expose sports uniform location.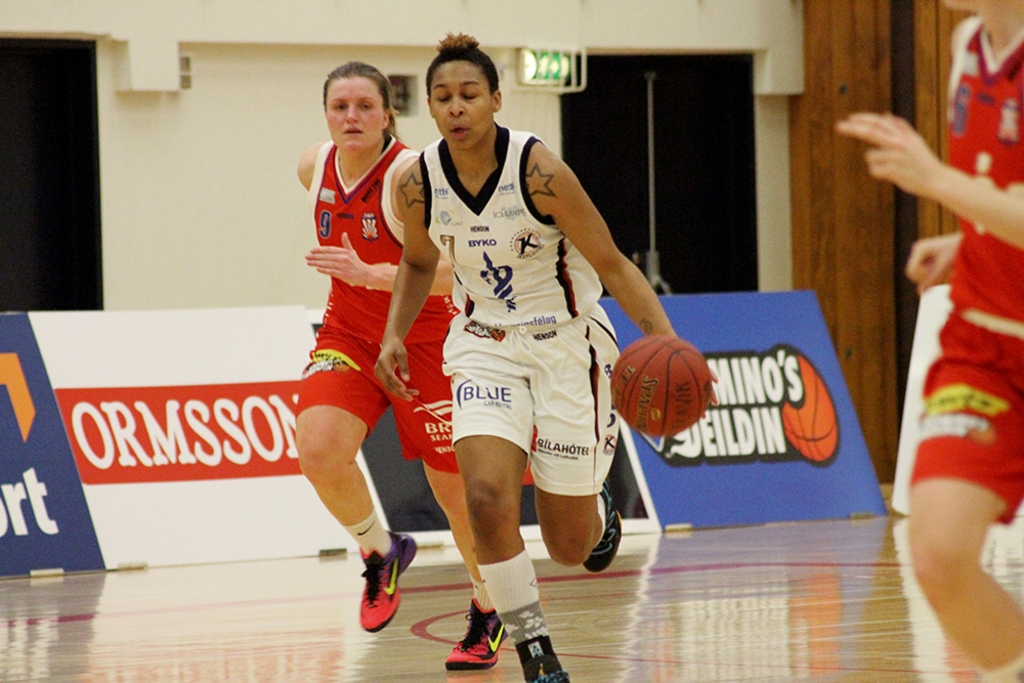
Exposed at locate(289, 137, 462, 469).
